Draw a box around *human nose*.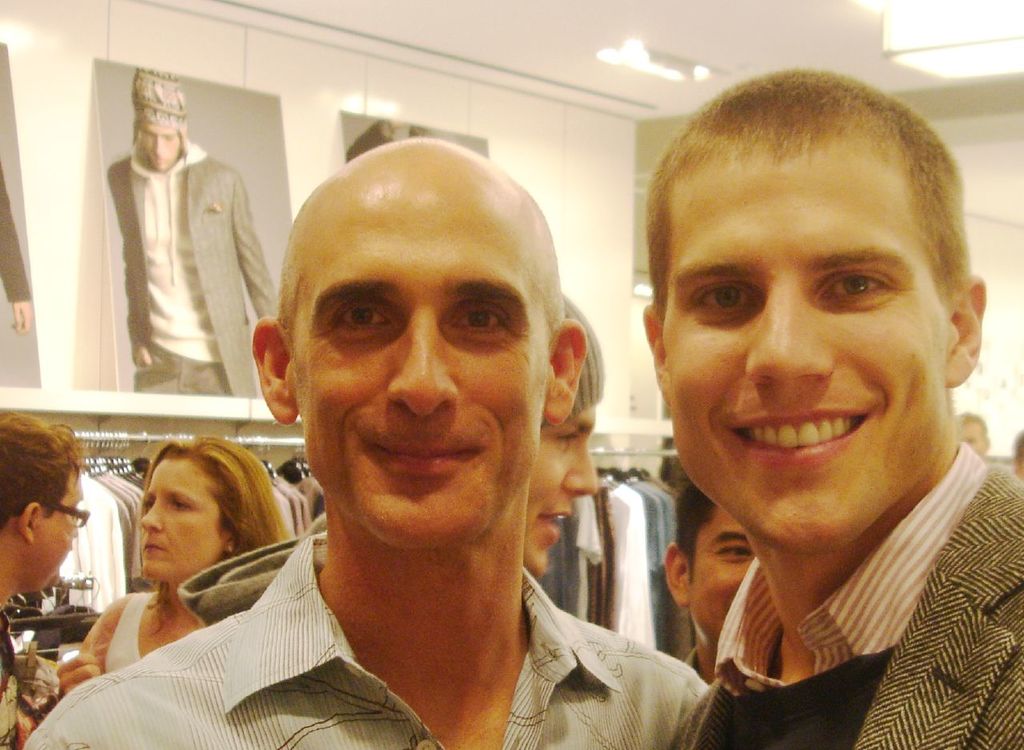
[742,285,838,383].
